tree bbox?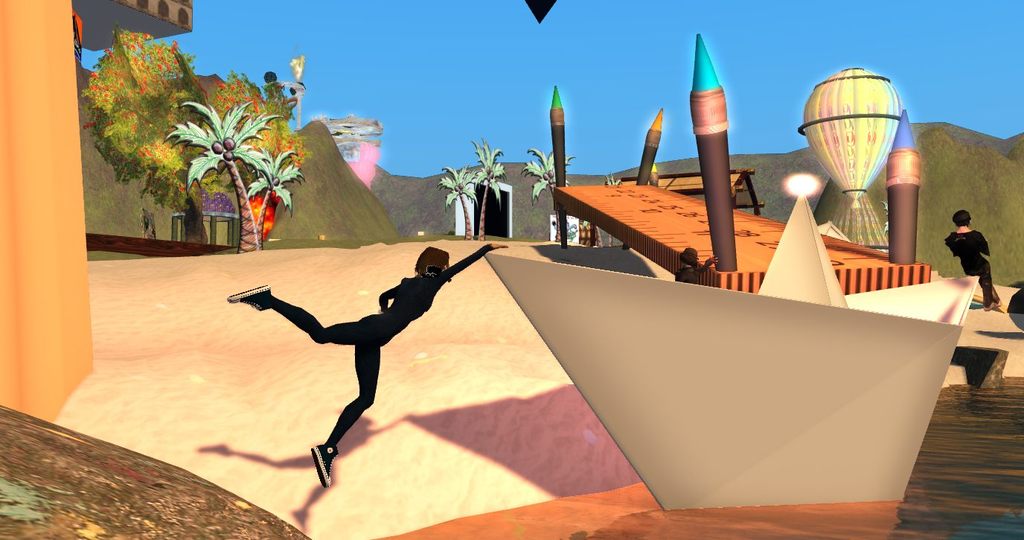
left=607, top=171, right=623, bottom=257
